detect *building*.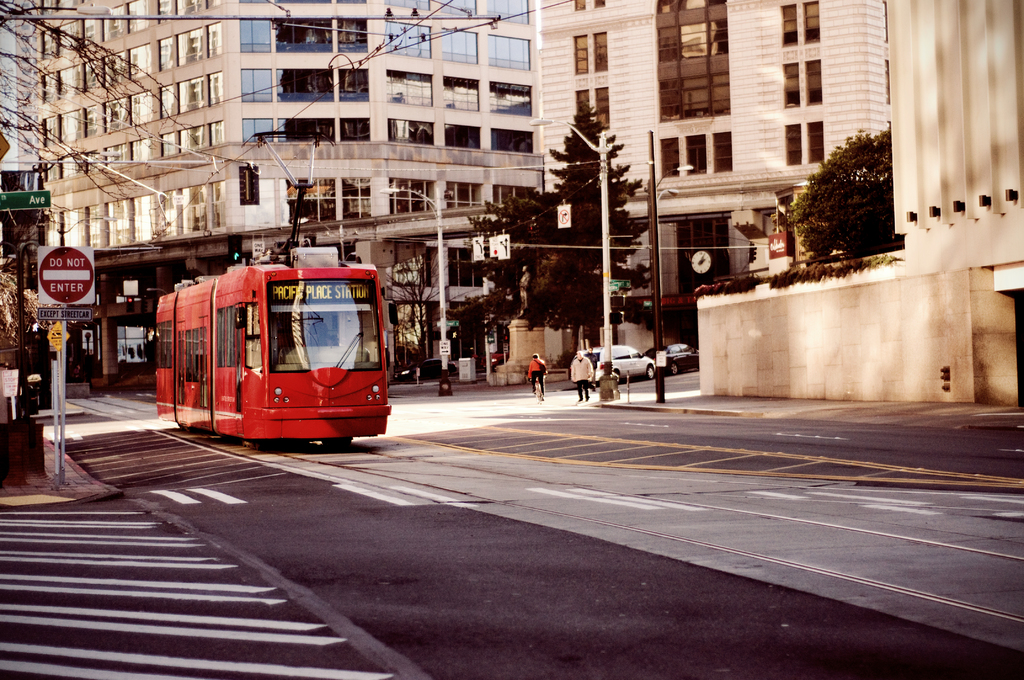
Detected at [x1=38, y1=0, x2=543, y2=385].
